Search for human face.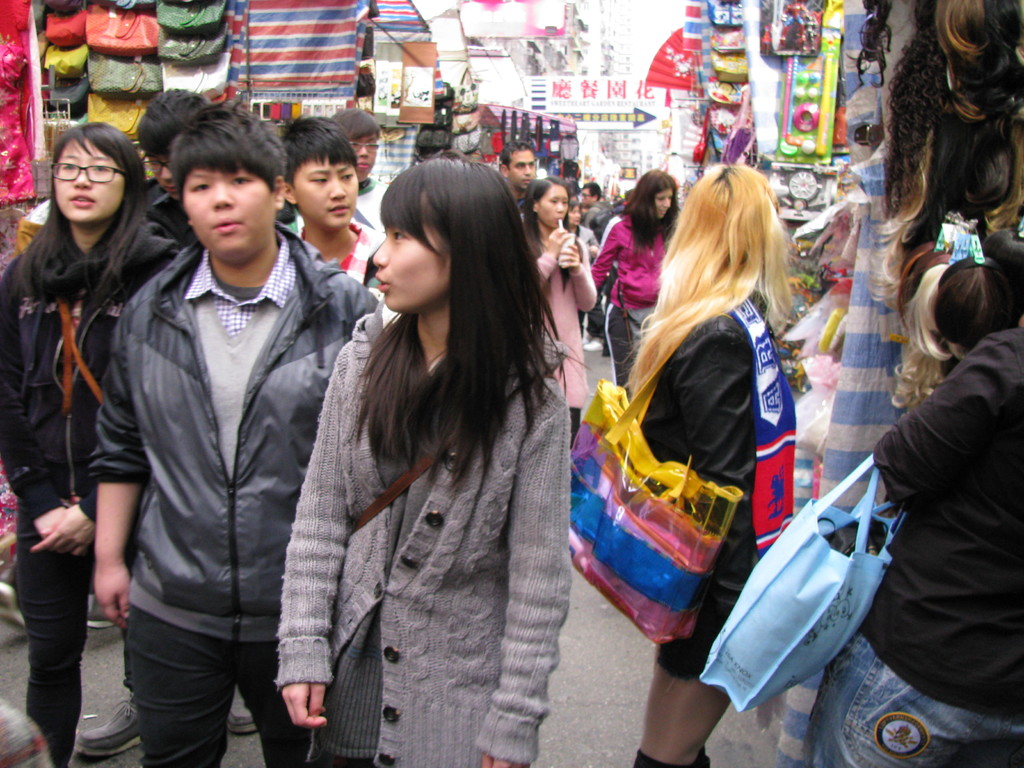
Found at bbox(374, 194, 451, 310).
